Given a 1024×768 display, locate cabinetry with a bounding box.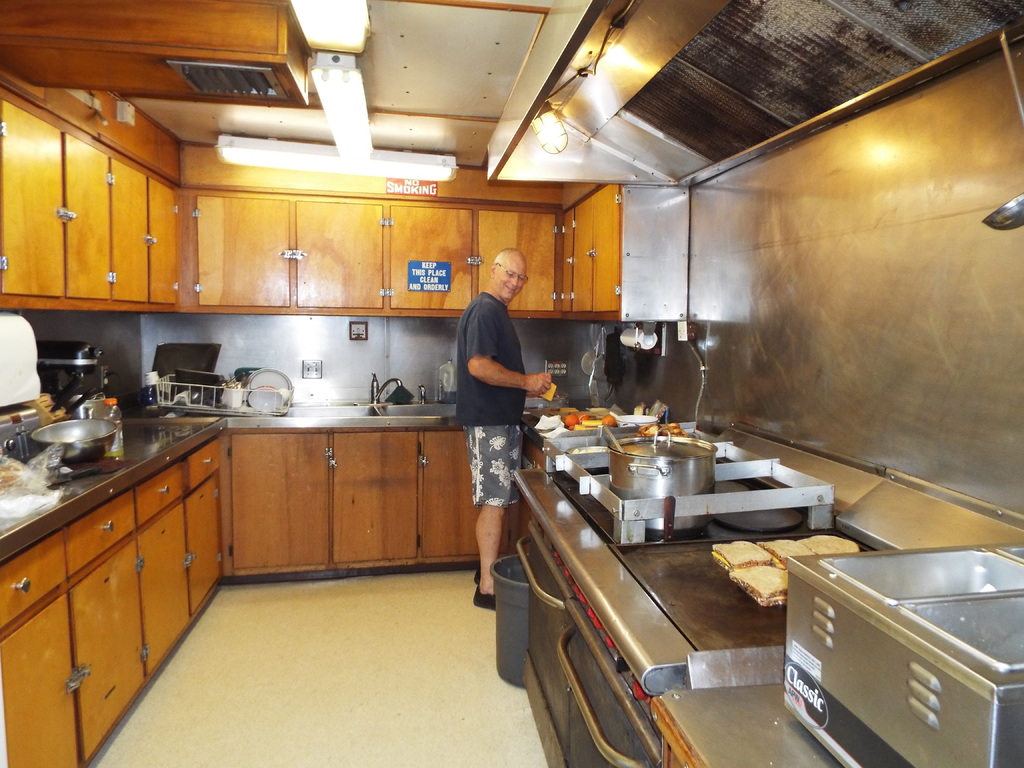
Located: [x1=479, y1=210, x2=552, y2=310].
